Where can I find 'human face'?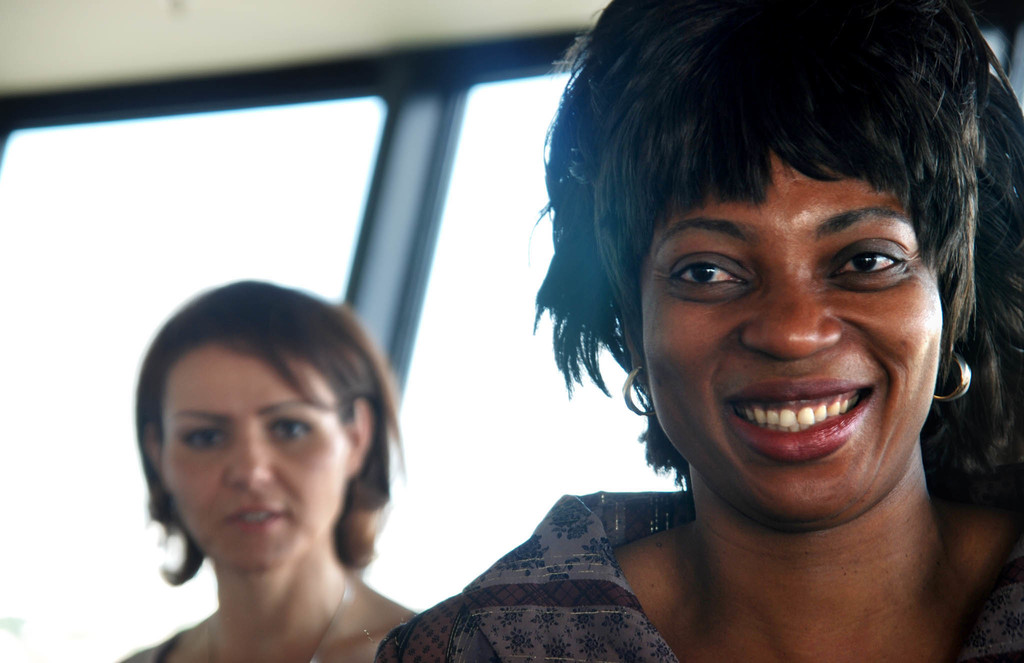
You can find it at detection(164, 347, 350, 568).
